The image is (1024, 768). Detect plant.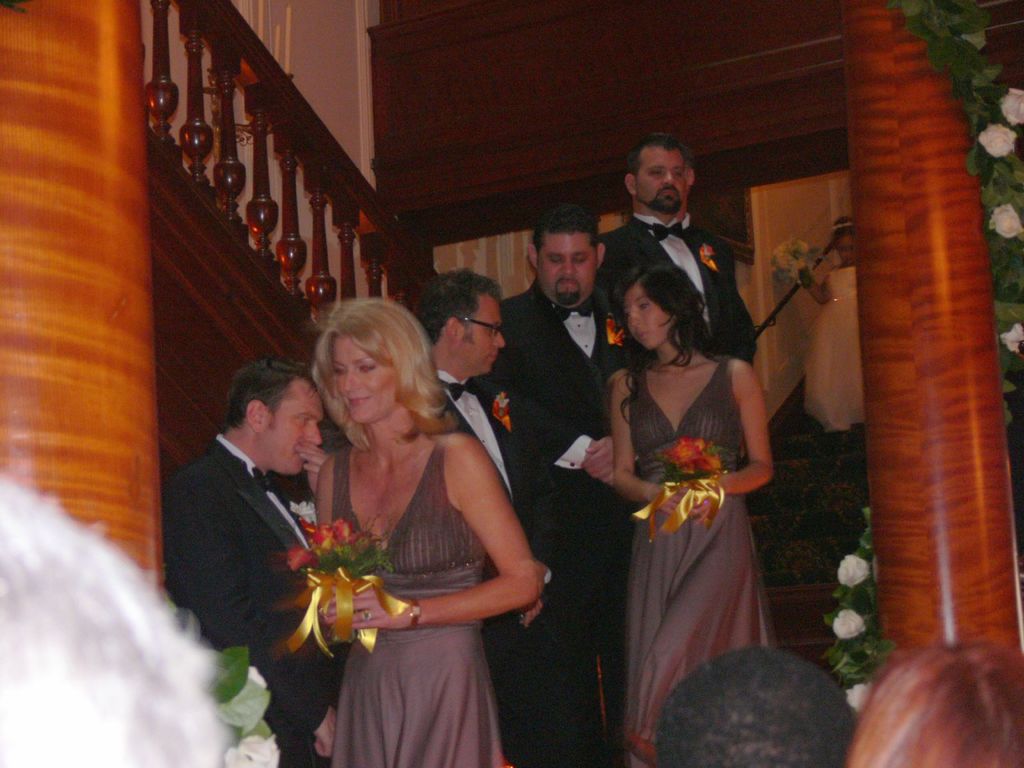
Detection: (x1=220, y1=631, x2=287, y2=767).
